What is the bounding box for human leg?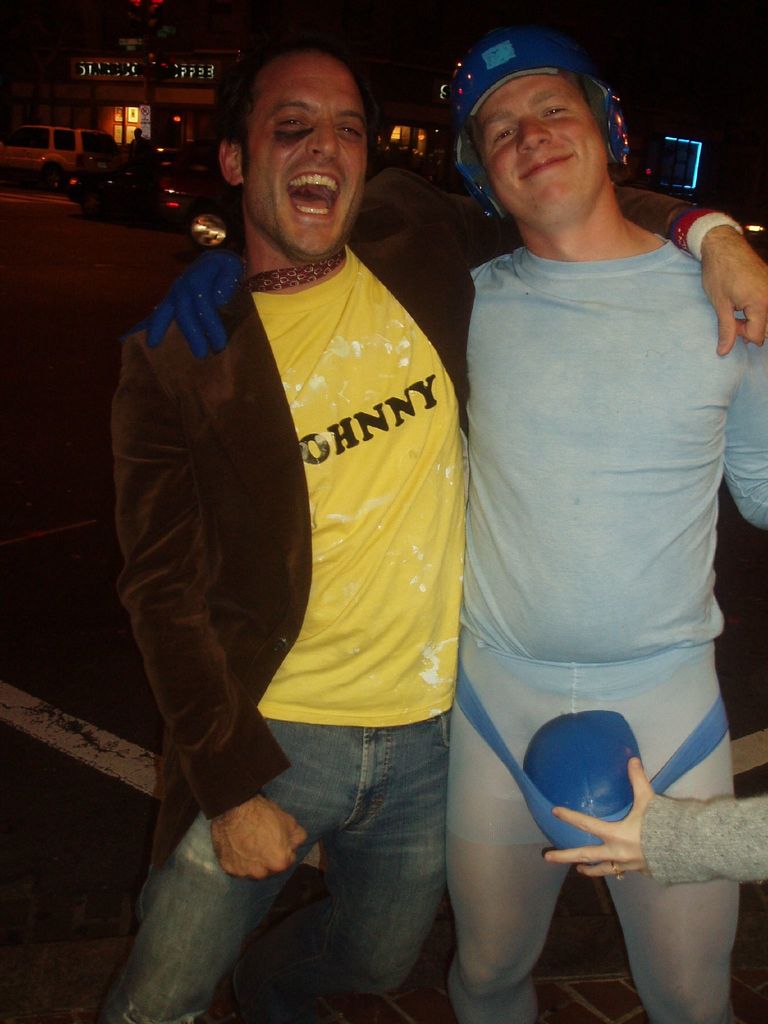
box(317, 715, 452, 1023).
